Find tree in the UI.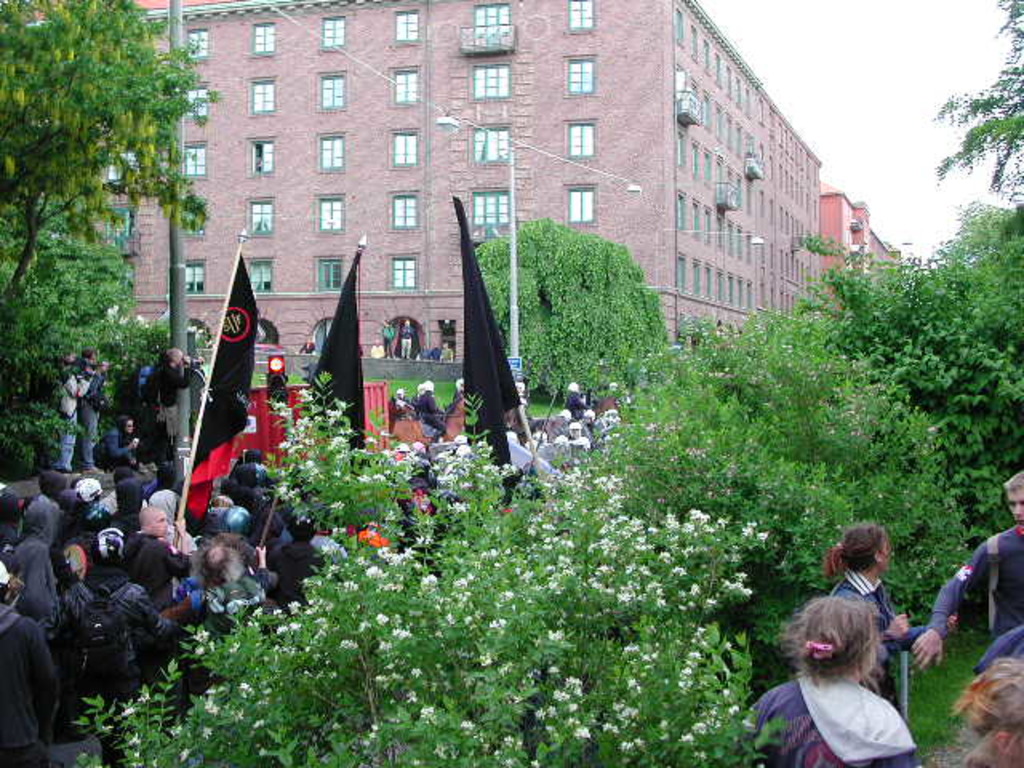
UI element at detection(926, 0, 1022, 221).
